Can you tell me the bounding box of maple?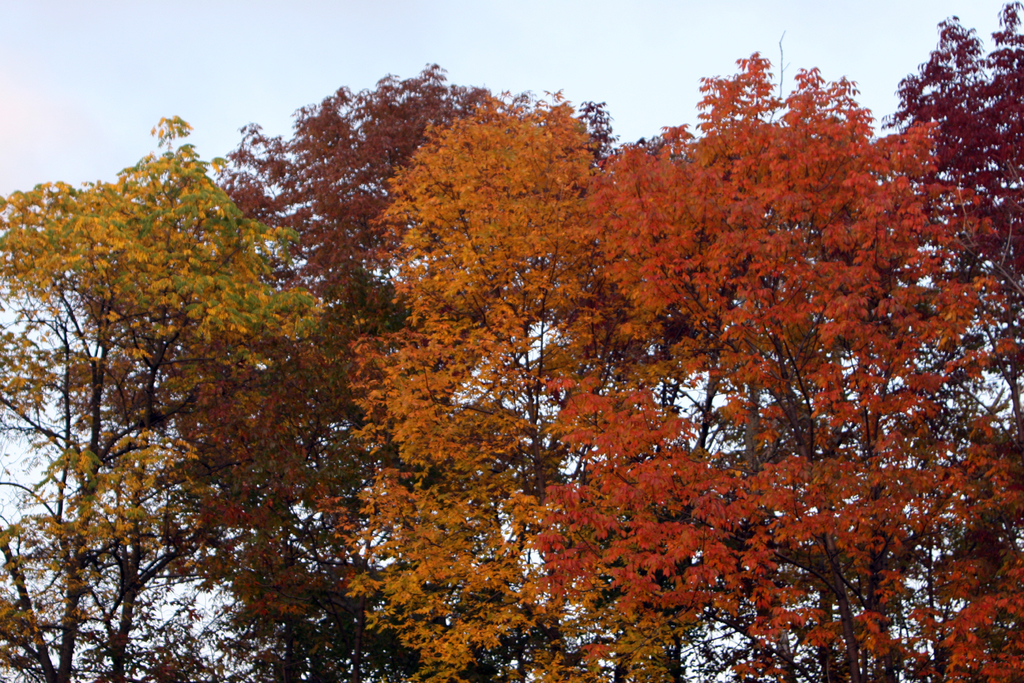
BBox(0, 104, 332, 682).
